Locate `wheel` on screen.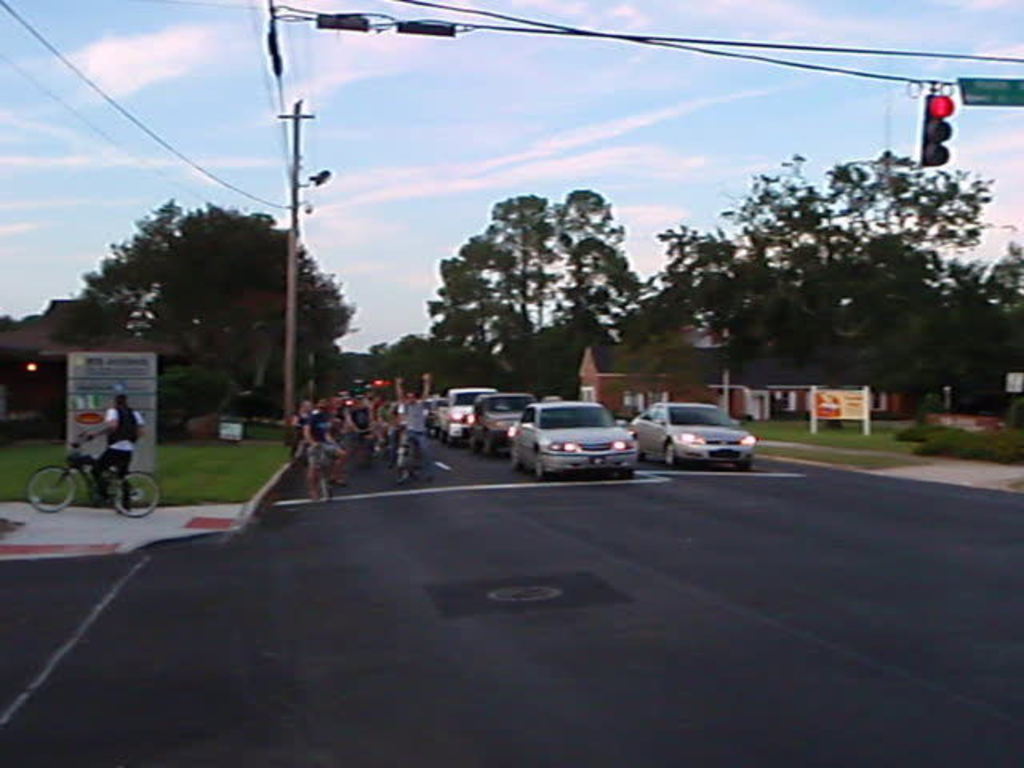
On screen at [442, 422, 453, 445].
